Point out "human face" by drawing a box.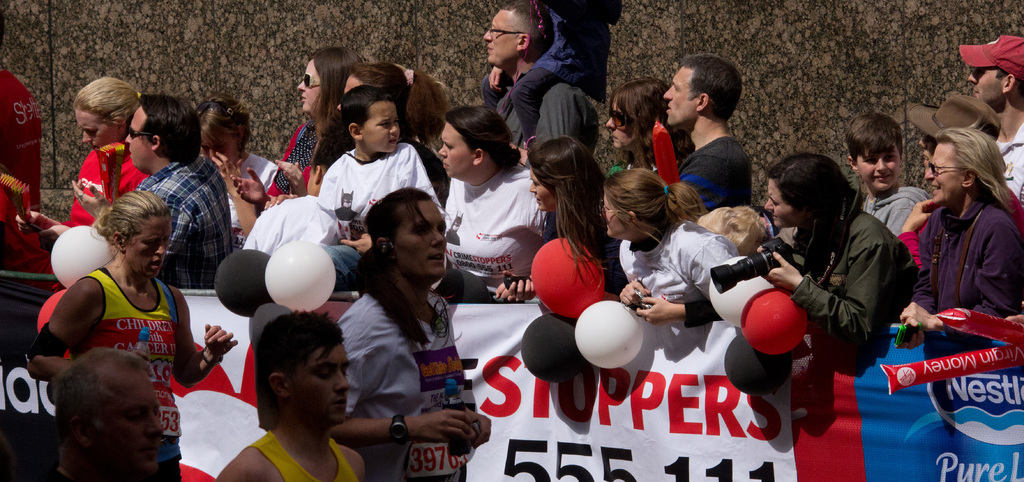
select_region(924, 142, 964, 204).
